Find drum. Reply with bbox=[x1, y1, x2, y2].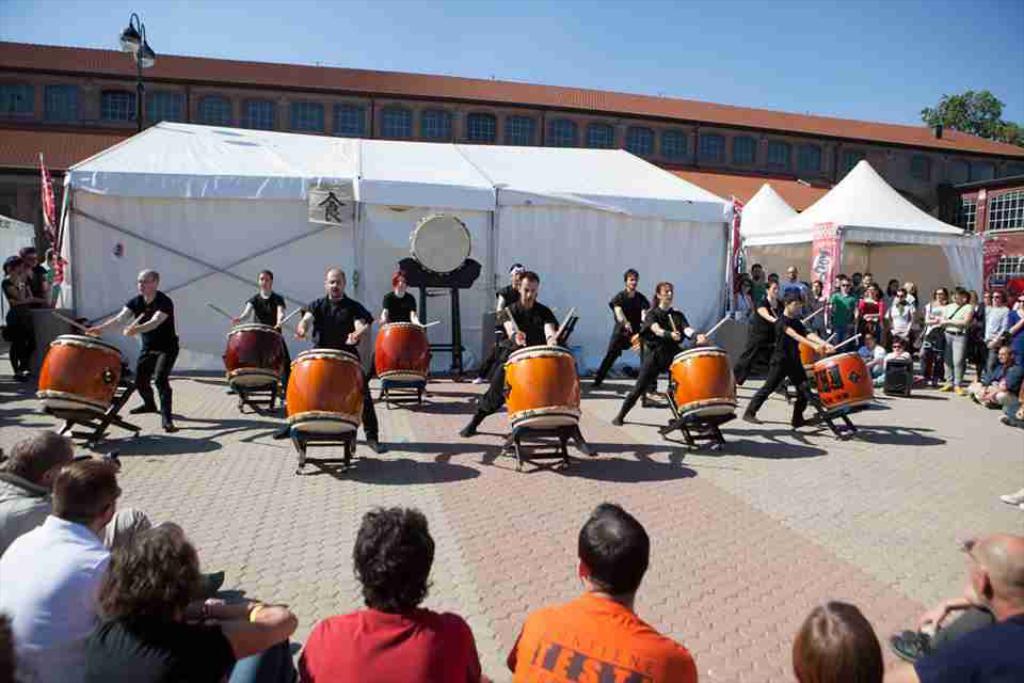
bbox=[669, 349, 737, 418].
